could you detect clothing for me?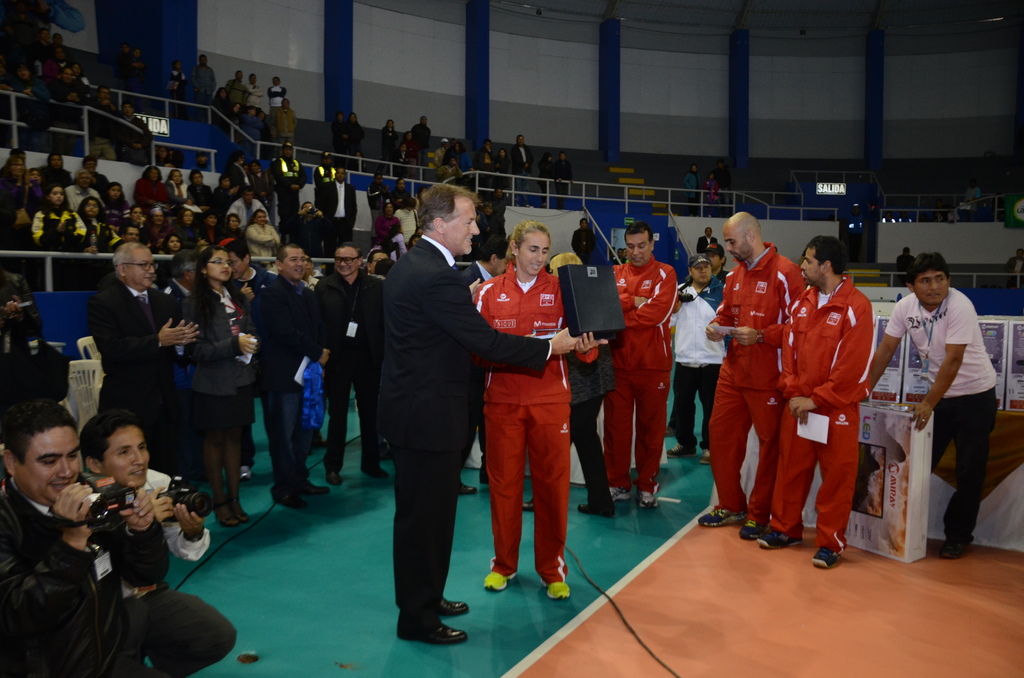
Detection result: l=708, t=243, r=811, b=516.
